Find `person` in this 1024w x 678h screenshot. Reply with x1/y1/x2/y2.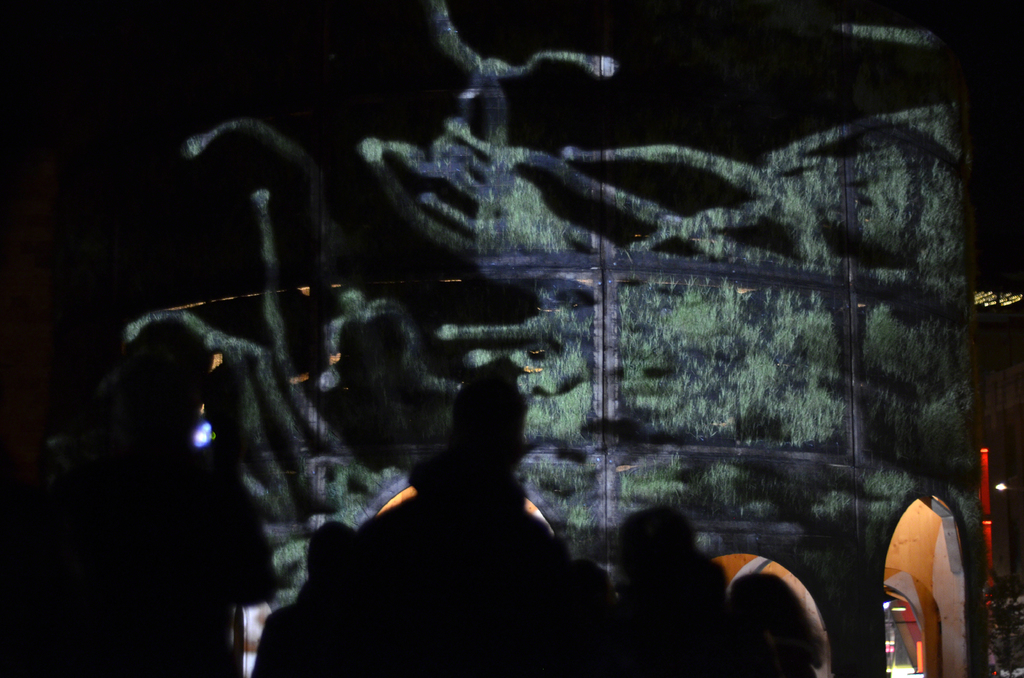
74/328/275/677.
